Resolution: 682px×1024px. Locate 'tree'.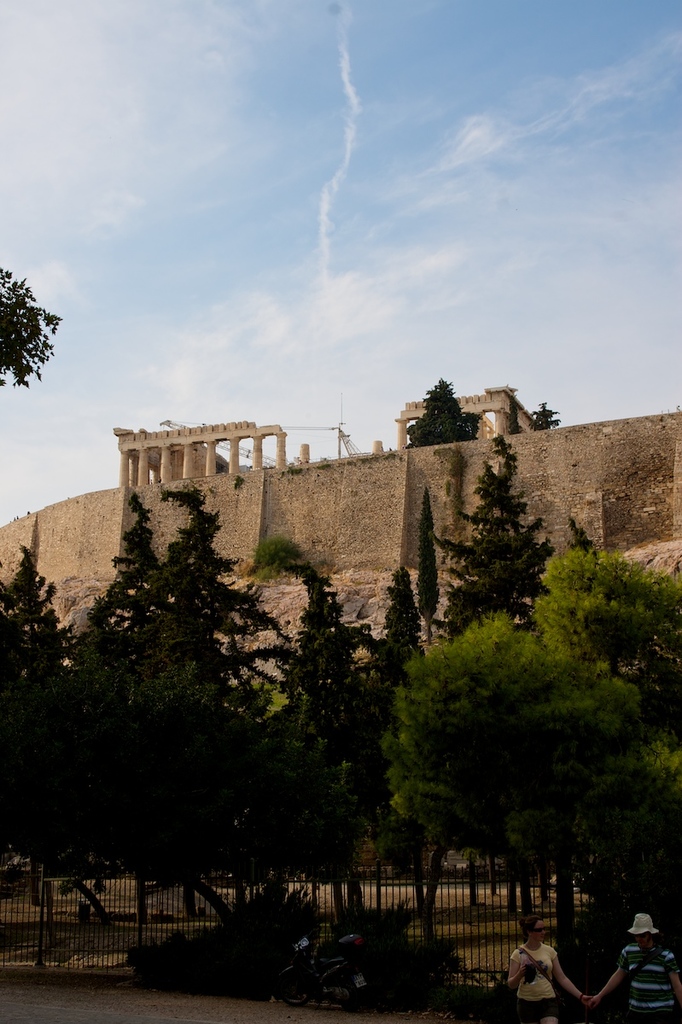
{"left": 401, "top": 375, "right": 486, "bottom": 444}.
